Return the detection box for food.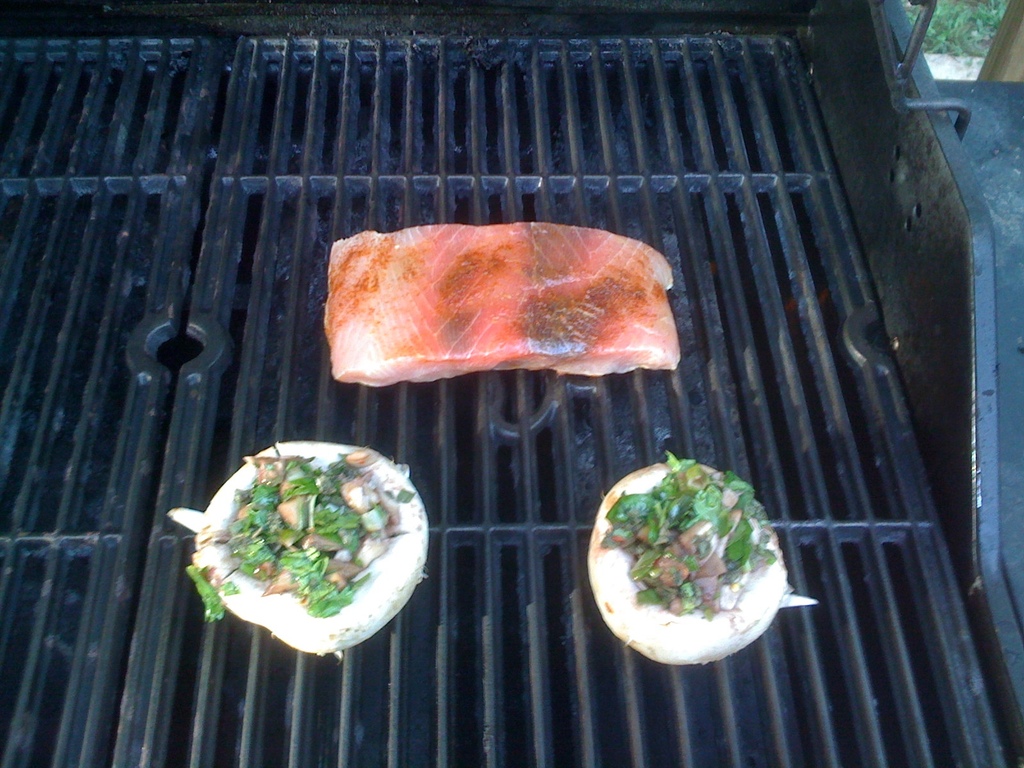
587/448/816/669.
